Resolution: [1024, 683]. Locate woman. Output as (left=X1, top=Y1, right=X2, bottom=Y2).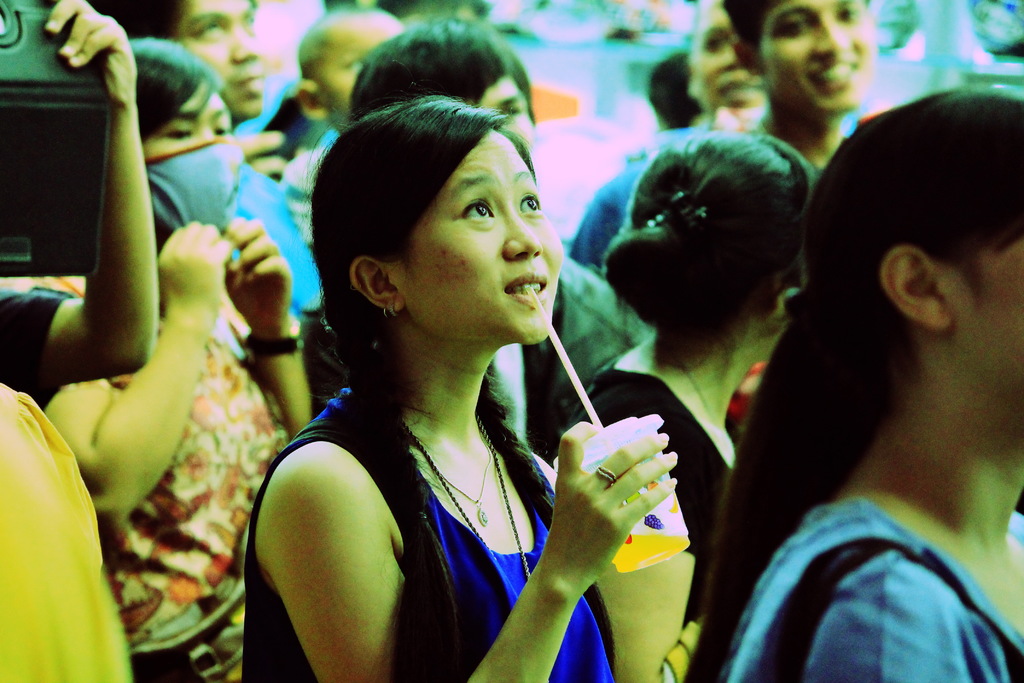
(left=550, top=128, right=824, bottom=682).
